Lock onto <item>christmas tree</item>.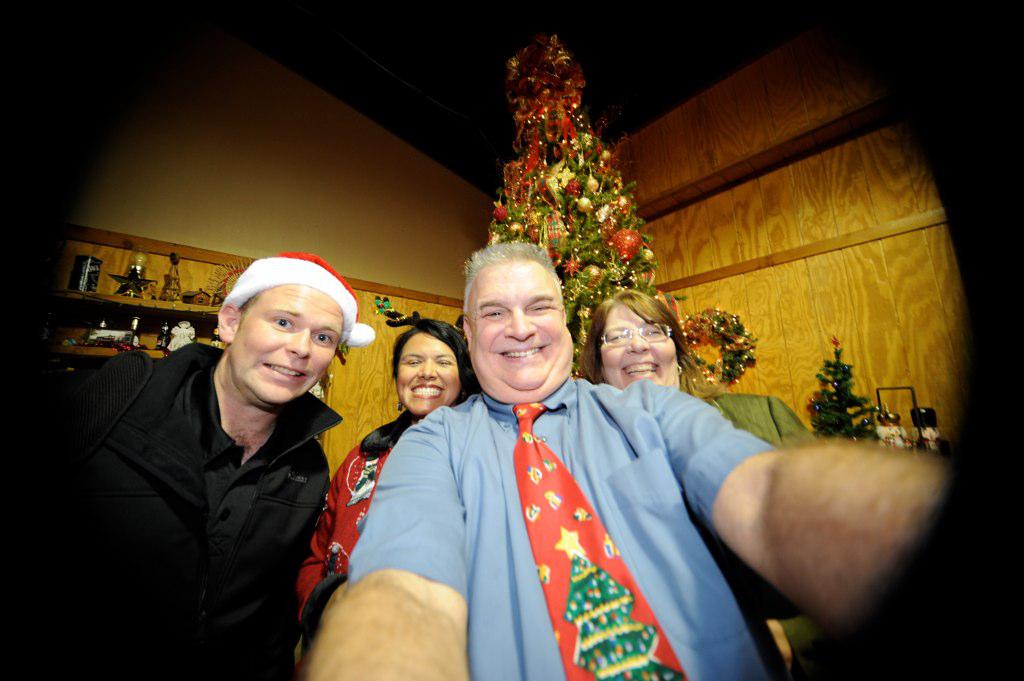
Locked: locate(474, 0, 674, 404).
